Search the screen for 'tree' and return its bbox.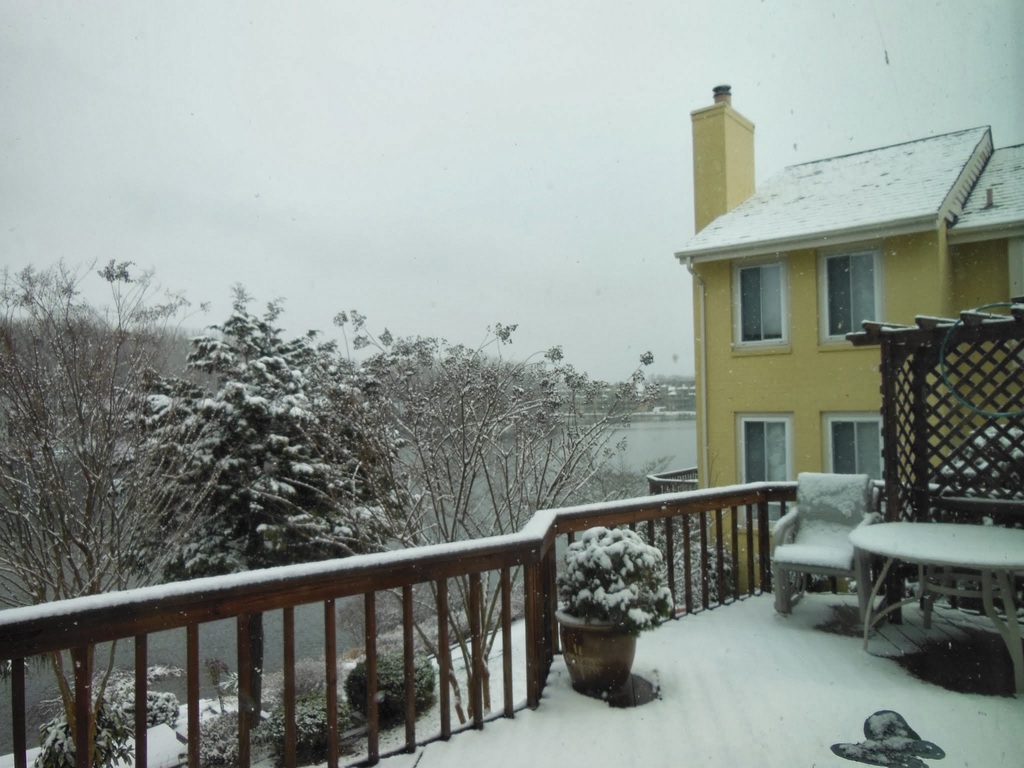
Found: detection(0, 257, 257, 767).
